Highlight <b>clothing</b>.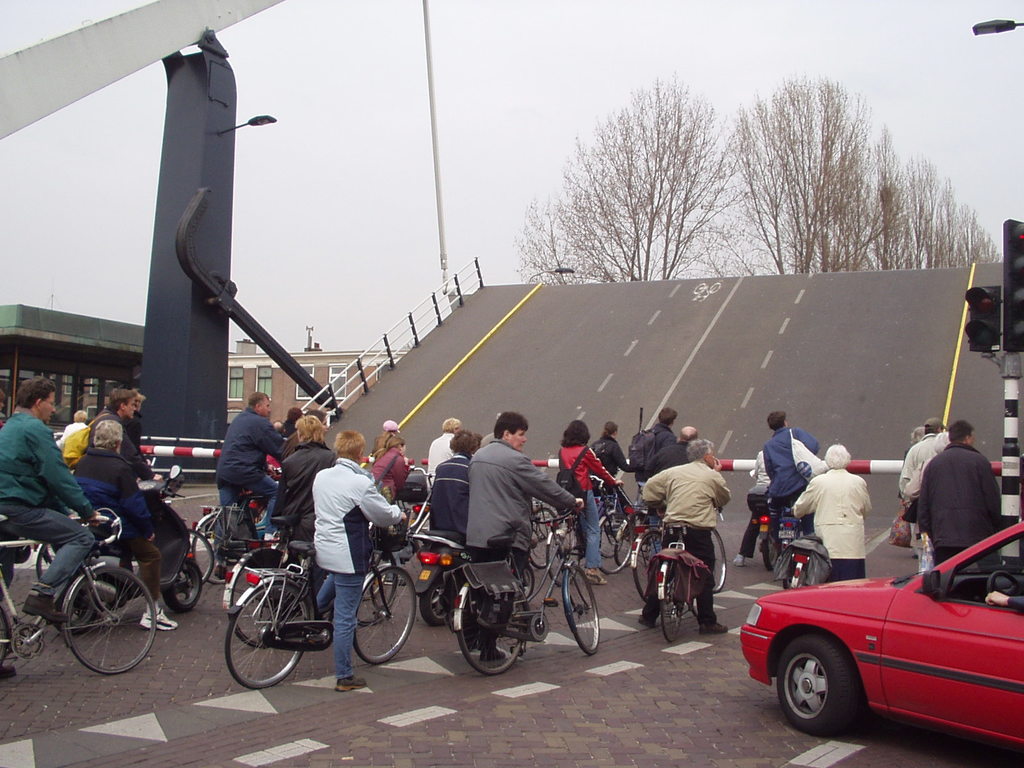
Highlighted region: box=[904, 438, 1006, 564].
